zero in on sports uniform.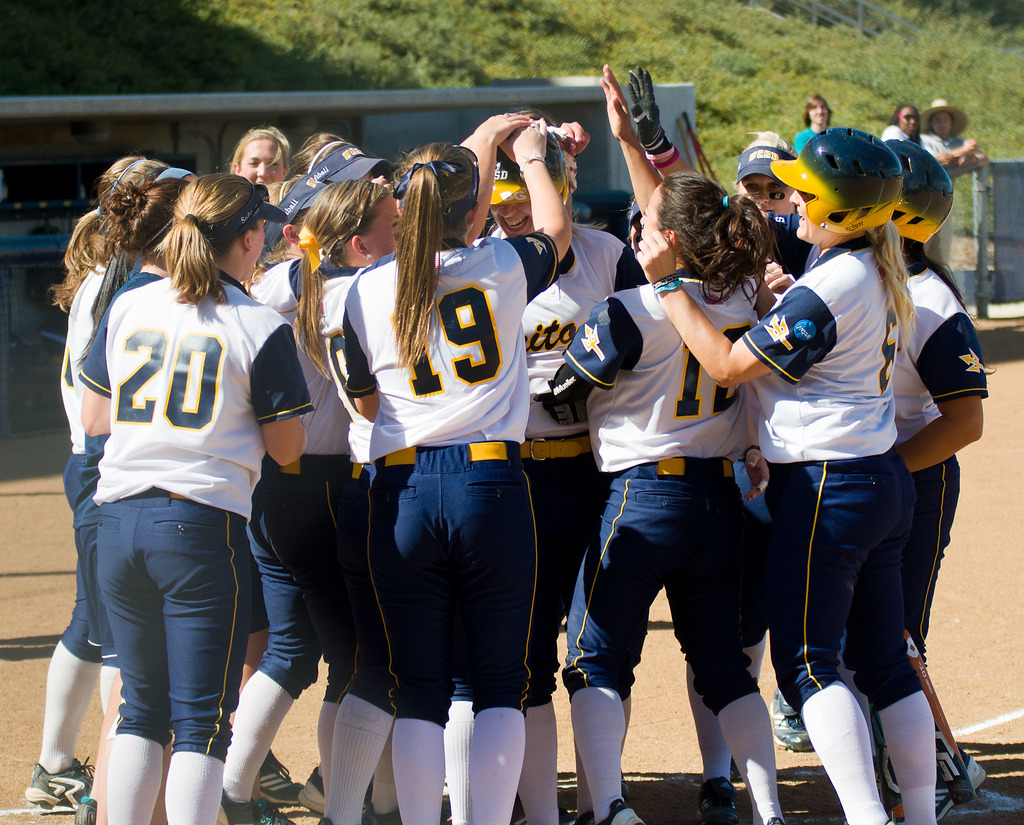
Zeroed in: {"x1": 487, "y1": 116, "x2": 593, "y2": 824}.
